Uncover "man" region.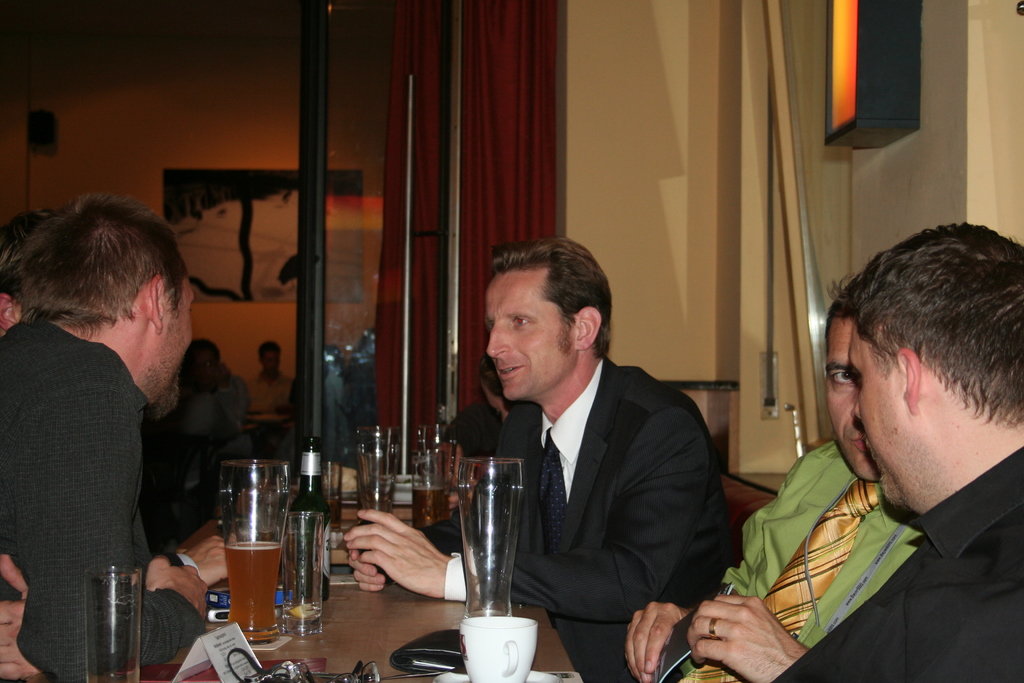
Uncovered: <region>249, 338, 295, 431</region>.
